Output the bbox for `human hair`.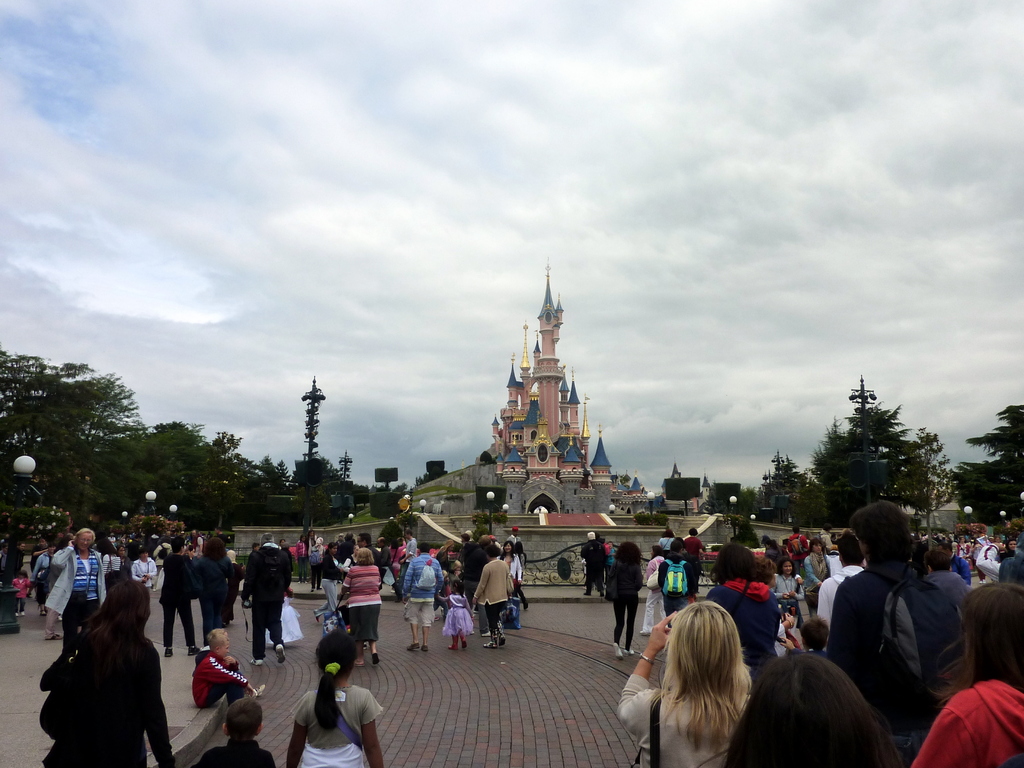
{"left": 515, "top": 541, "right": 523, "bottom": 560}.
